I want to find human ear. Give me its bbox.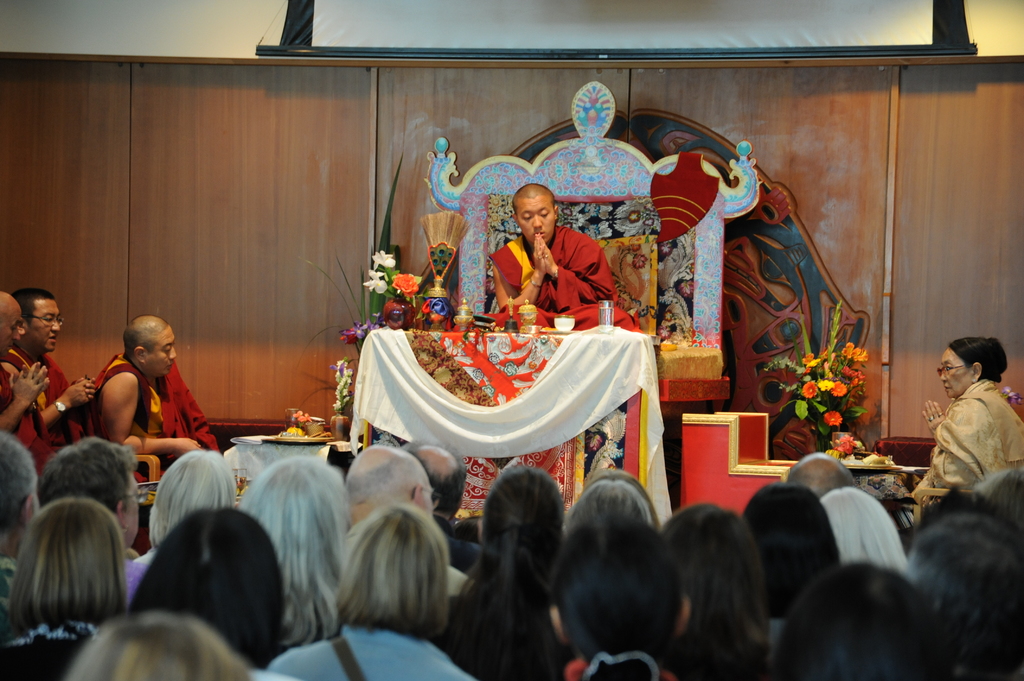
676:597:689:645.
